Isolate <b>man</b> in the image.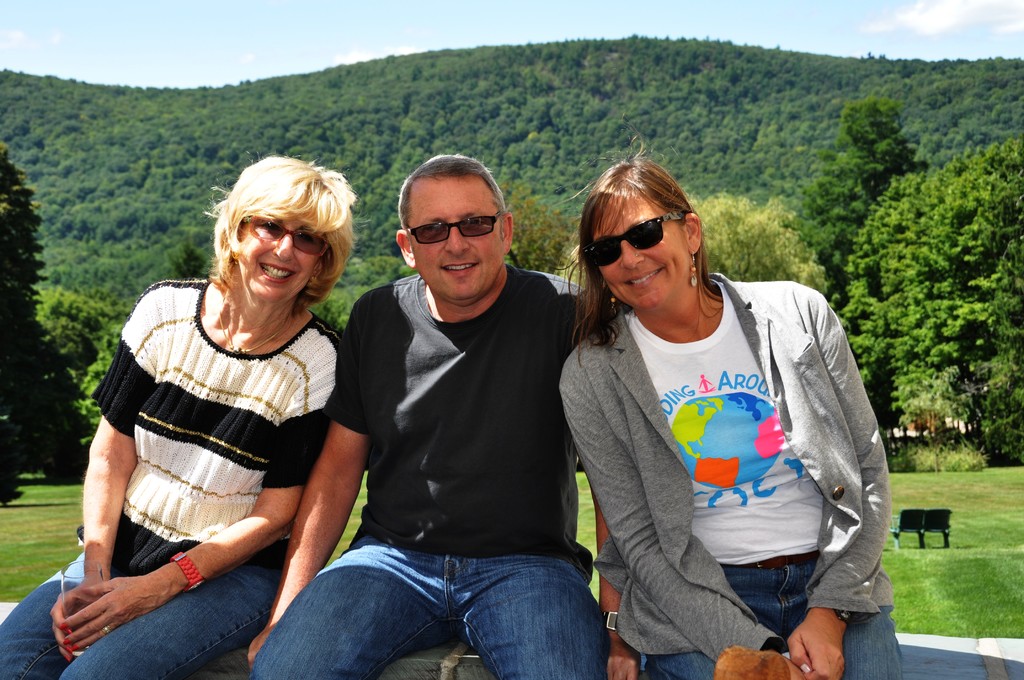
Isolated region: box=[249, 151, 642, 679].
